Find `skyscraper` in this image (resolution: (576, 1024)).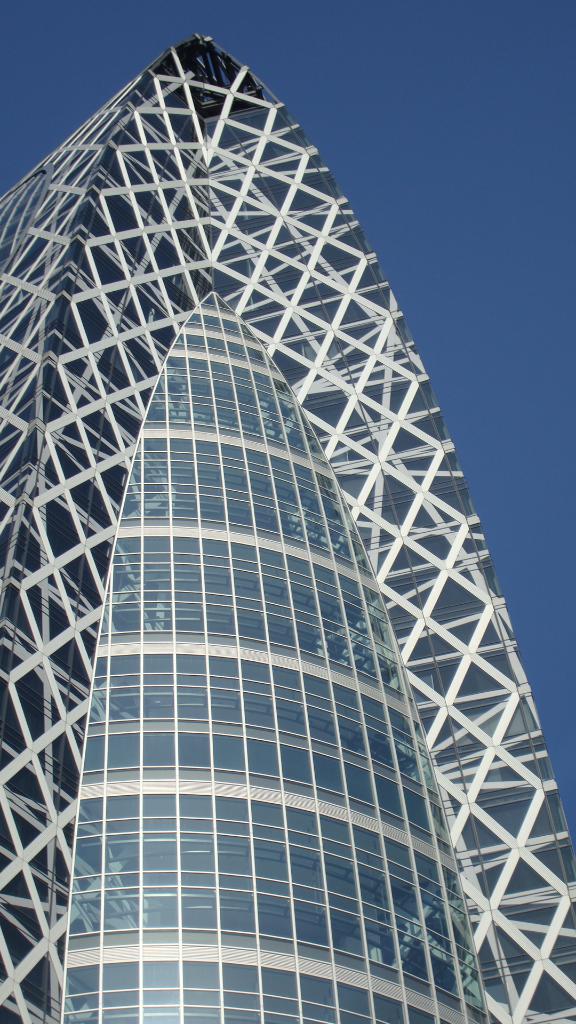
[0, 35, 569, 1023].
